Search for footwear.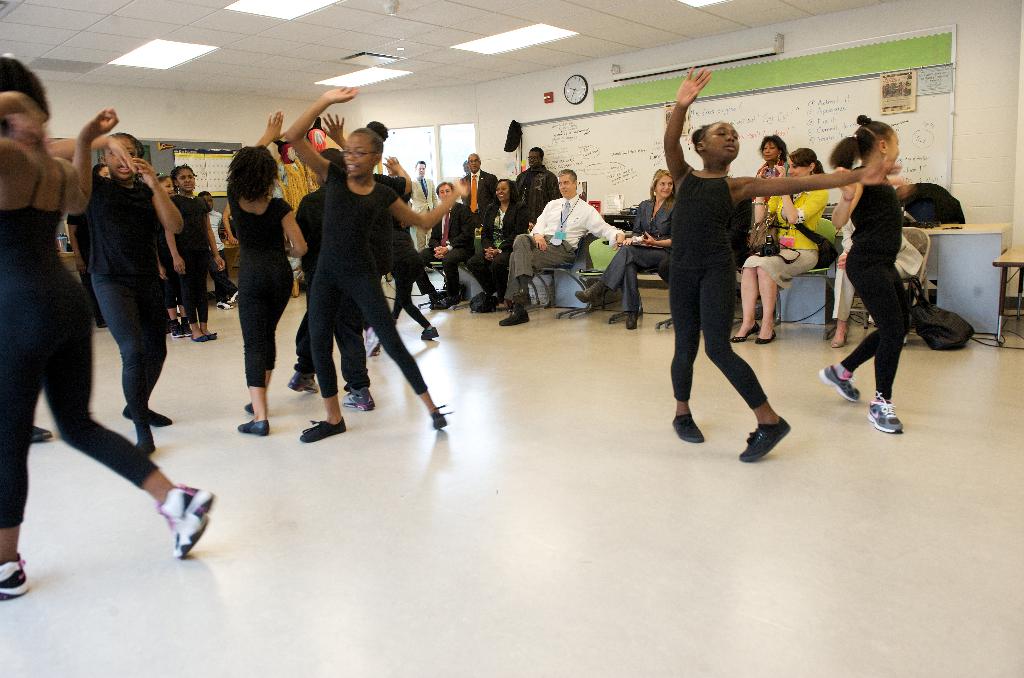
Found at 512:291:531:305.
